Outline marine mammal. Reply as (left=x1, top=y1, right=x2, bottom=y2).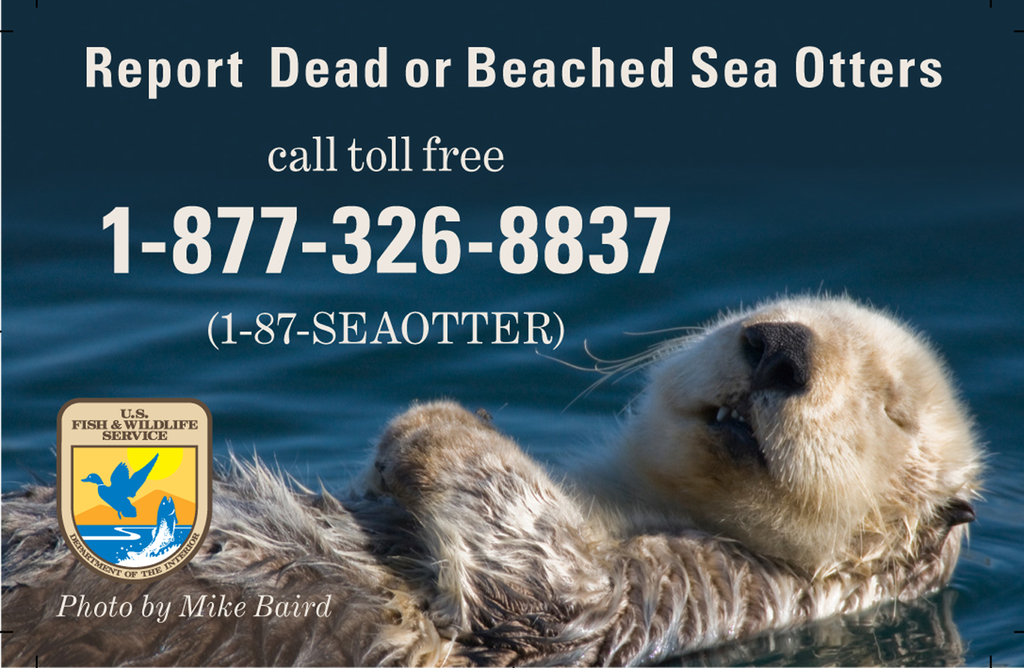
(left=252, top=263, right=1014, bottom=667).
